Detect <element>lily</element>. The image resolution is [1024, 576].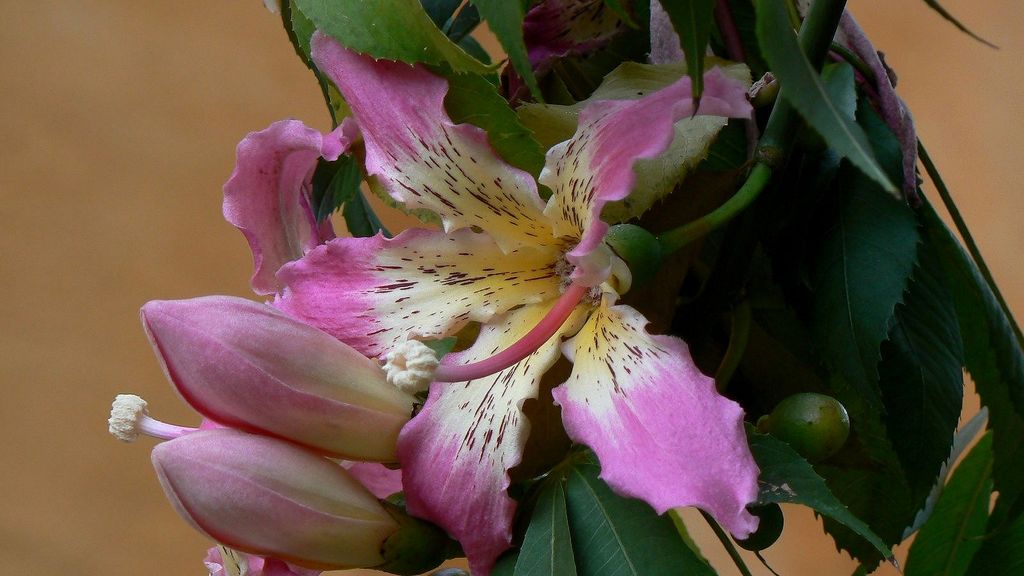
pyautogui.locateOnScreen(104, 115, 406, 575).
